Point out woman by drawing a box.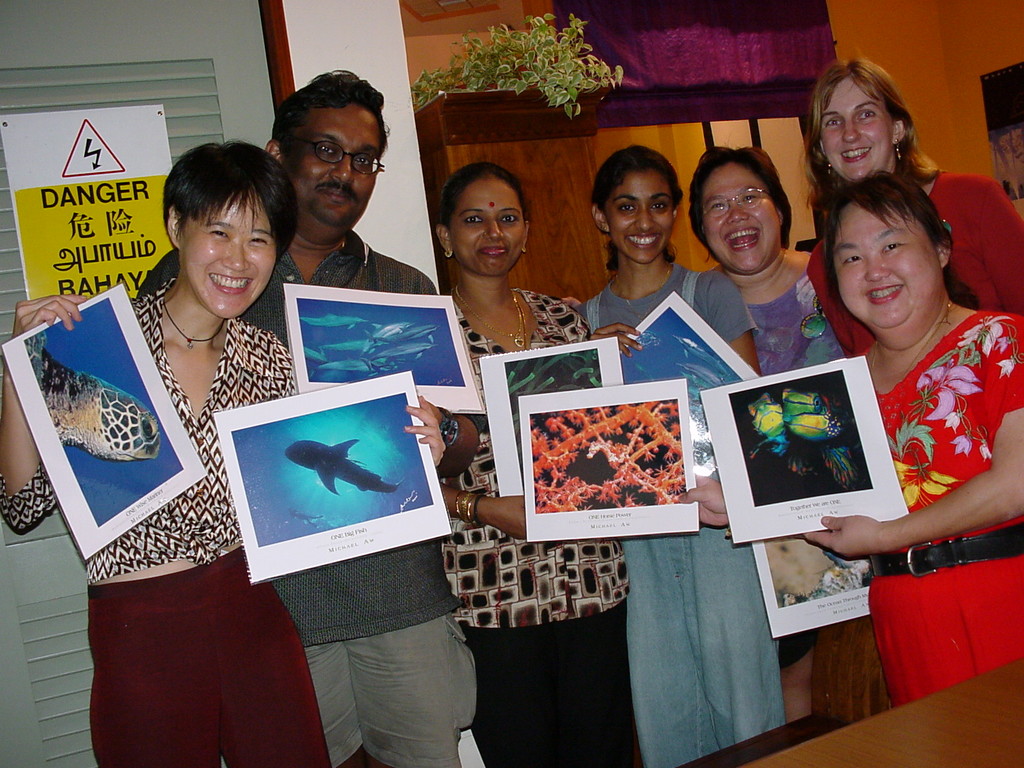
region(573, 141, 796, 767).
